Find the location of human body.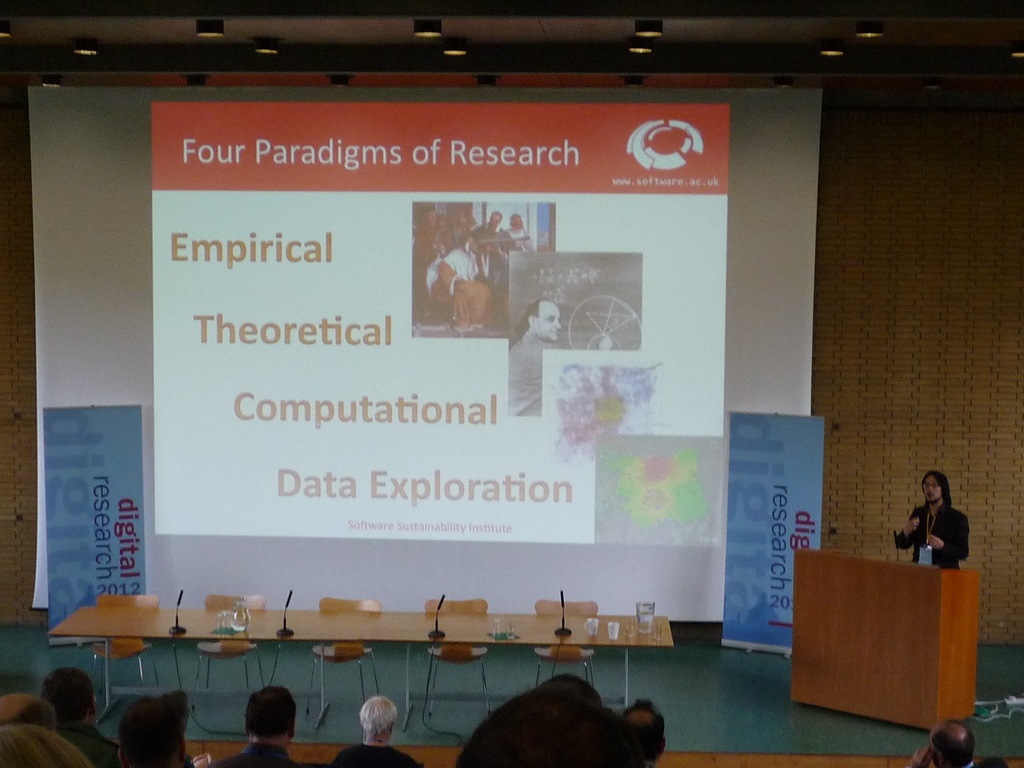
Location: pyautogui.locateOnScreen(334, 738, 423, 767).
